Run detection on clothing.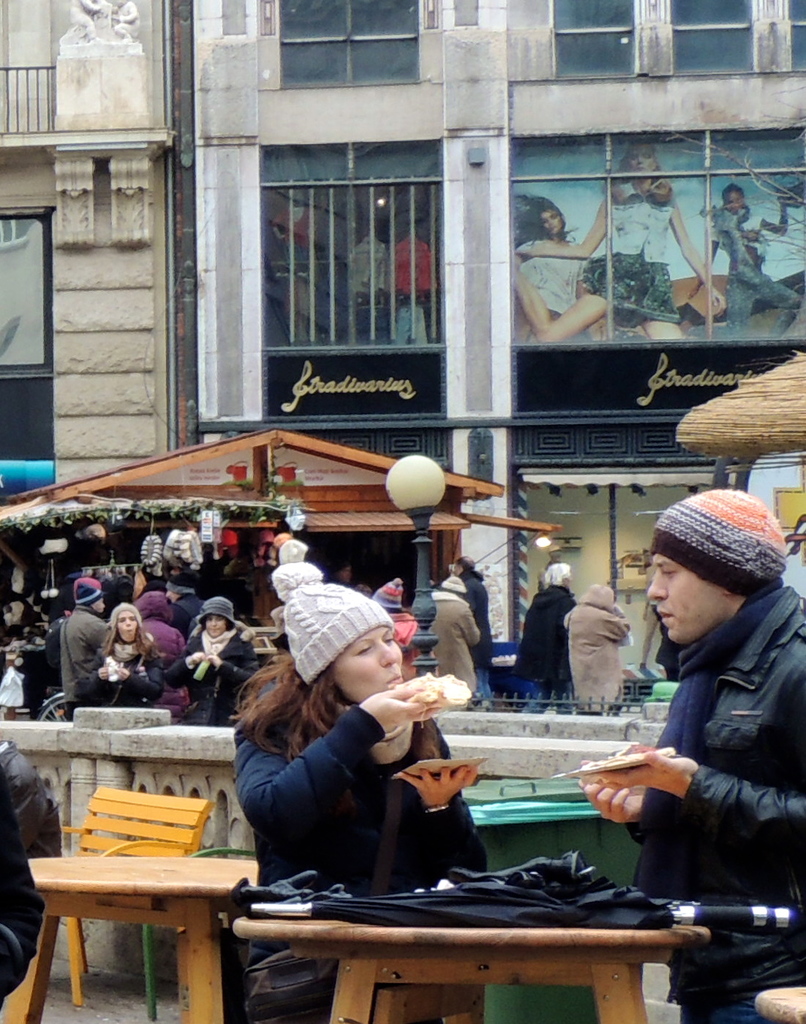
Result: Rect(154, 610, 270, 727).
